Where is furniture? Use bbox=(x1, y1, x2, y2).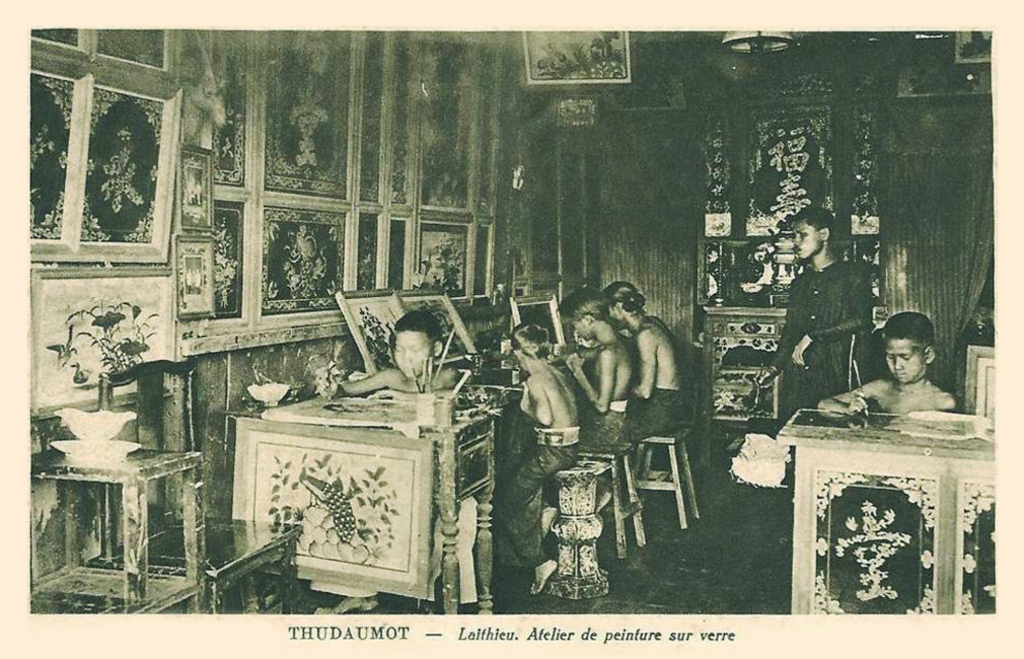
bbox=(546, 457, 608, 597).
